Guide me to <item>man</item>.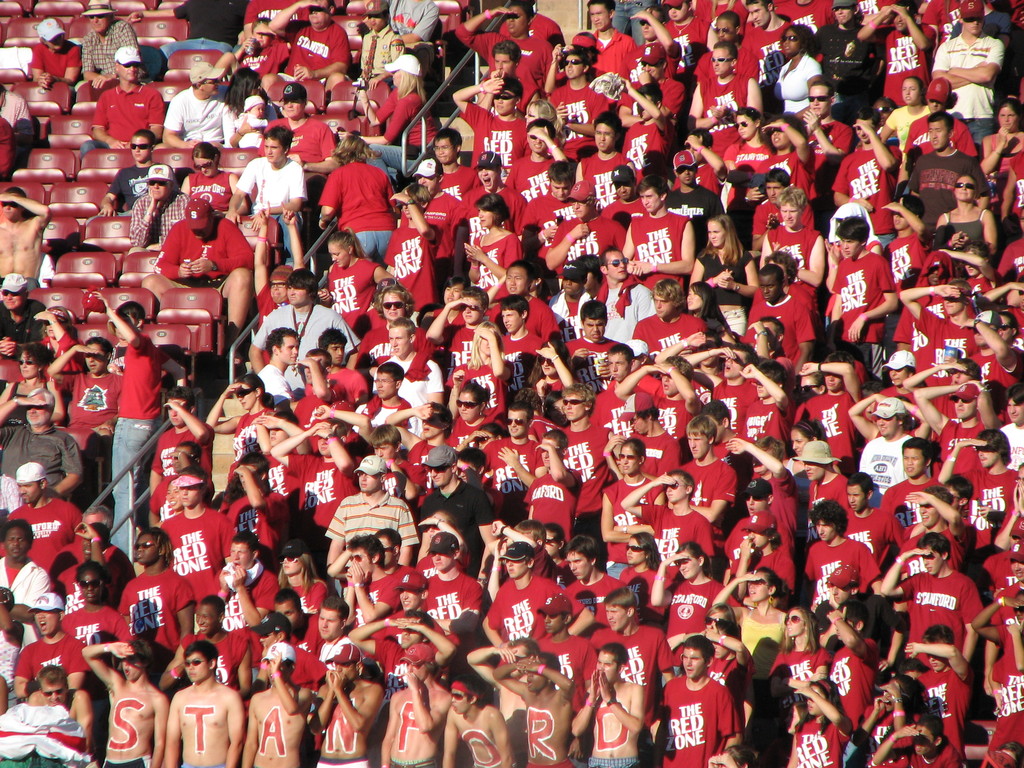
Guidance: [left=413, top=444, right=495, bottom=567].
